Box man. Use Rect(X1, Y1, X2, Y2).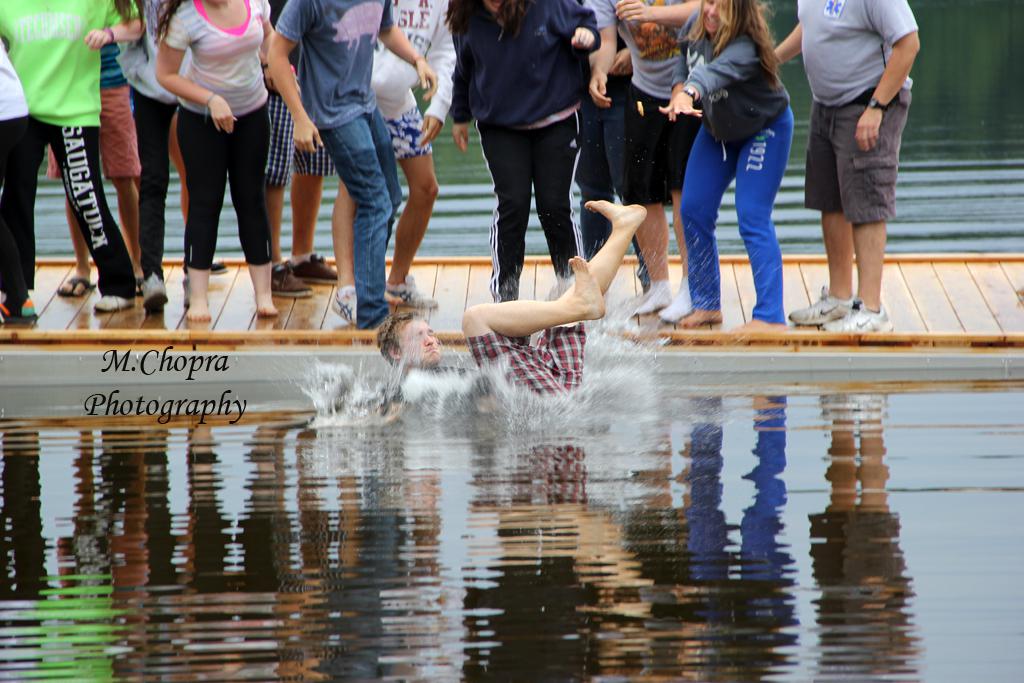
Rect(263, 0, 436, 312).
